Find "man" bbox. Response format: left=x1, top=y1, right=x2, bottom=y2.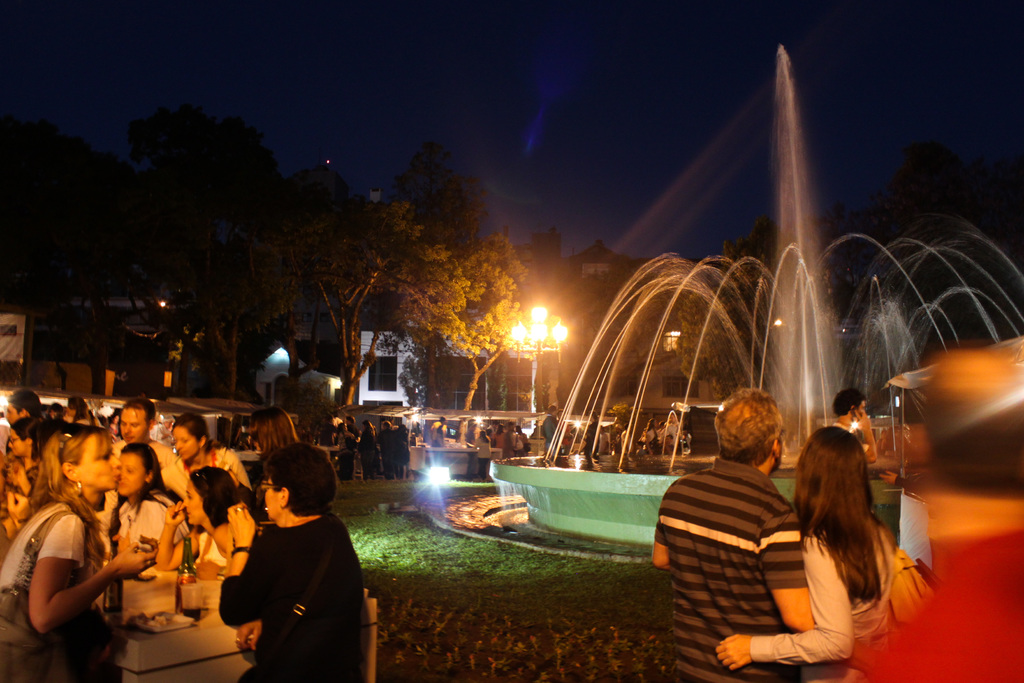
left=192, top=442, right=378, bottom=675.
